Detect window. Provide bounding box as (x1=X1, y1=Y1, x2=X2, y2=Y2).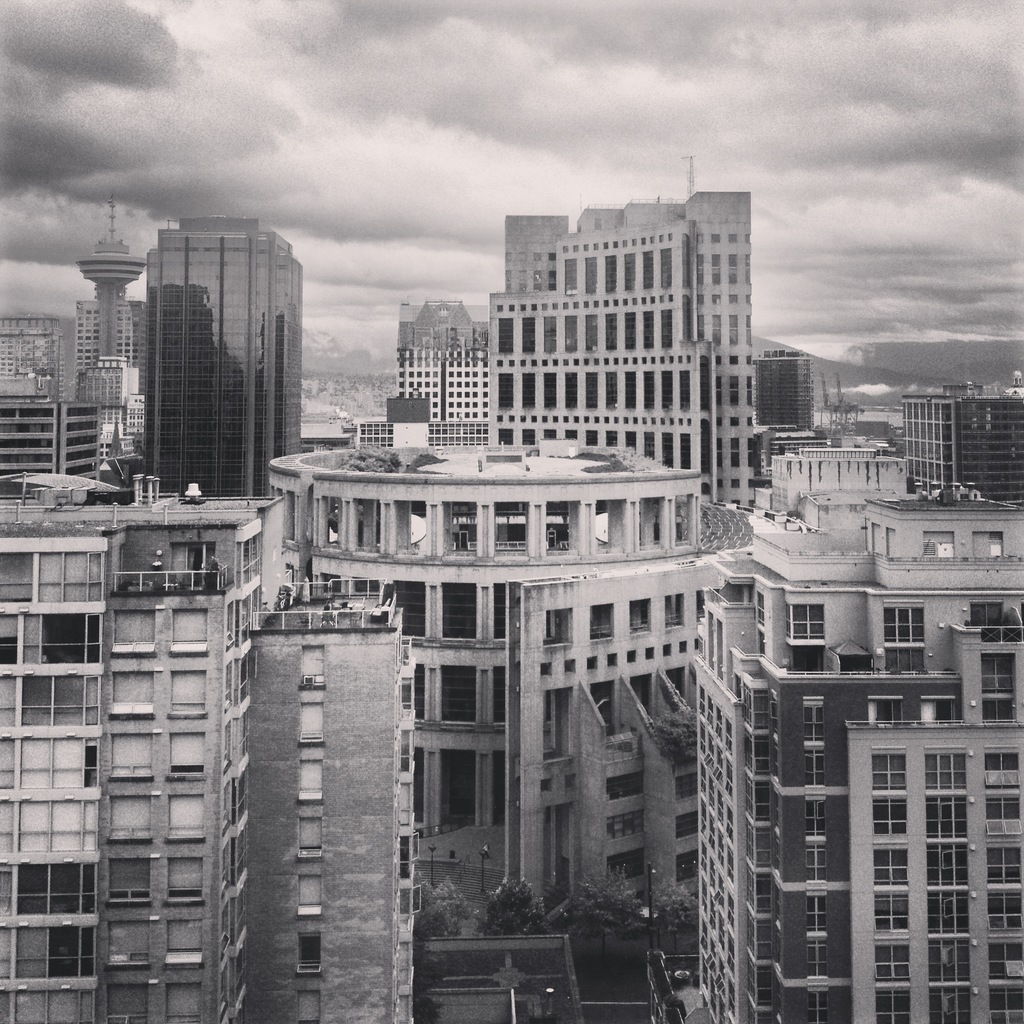
(x1=0, y1=529, x2=39, y2=621).
